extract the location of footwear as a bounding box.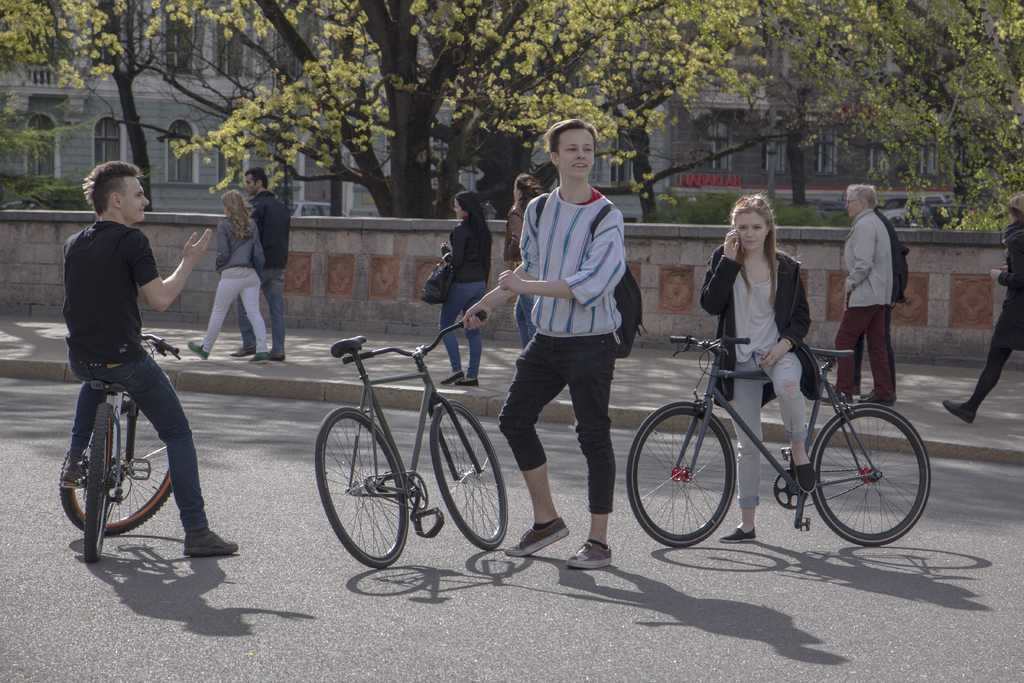
{"x1": 782, "y1": 444, "x2": 818, "y2": 497}.
